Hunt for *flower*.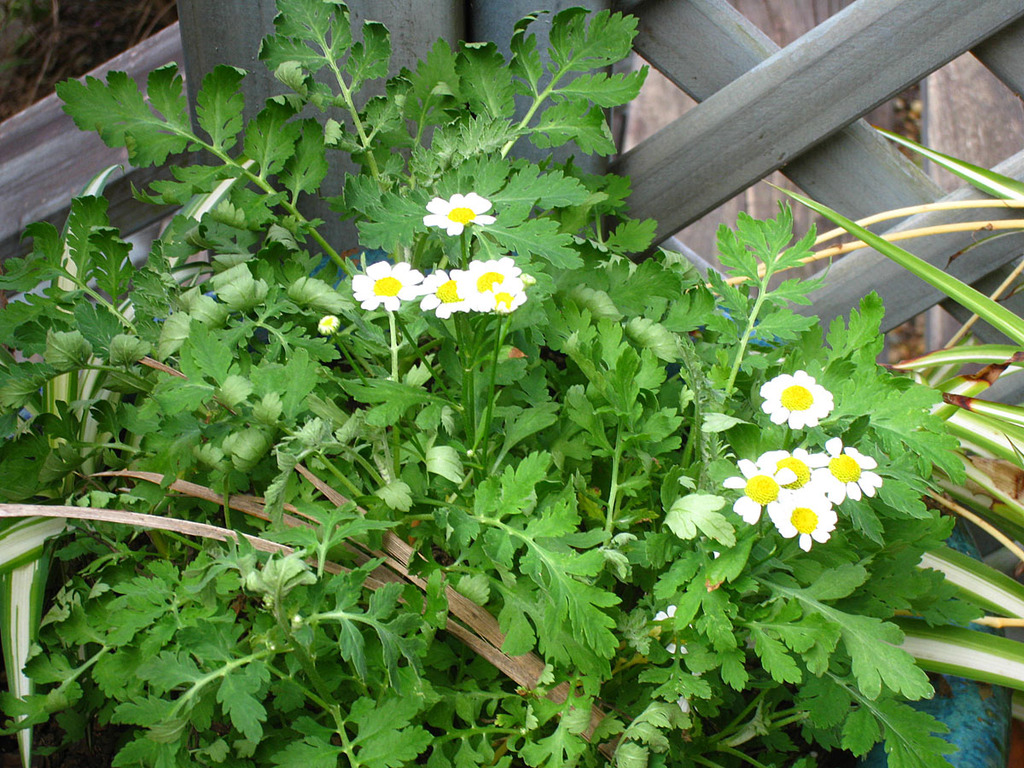
Hunted down at region(723, 453, 792, 528).
